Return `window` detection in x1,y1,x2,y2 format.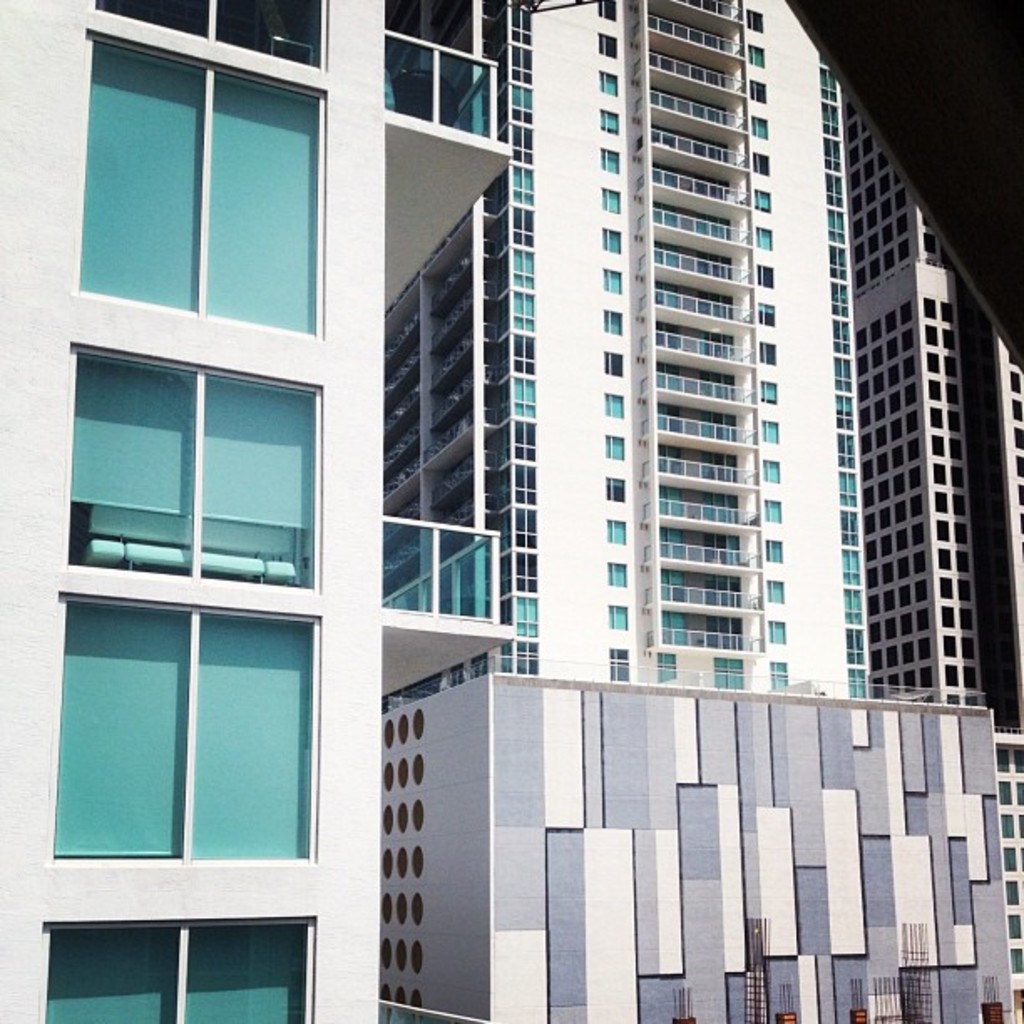
601,109,621,136.
